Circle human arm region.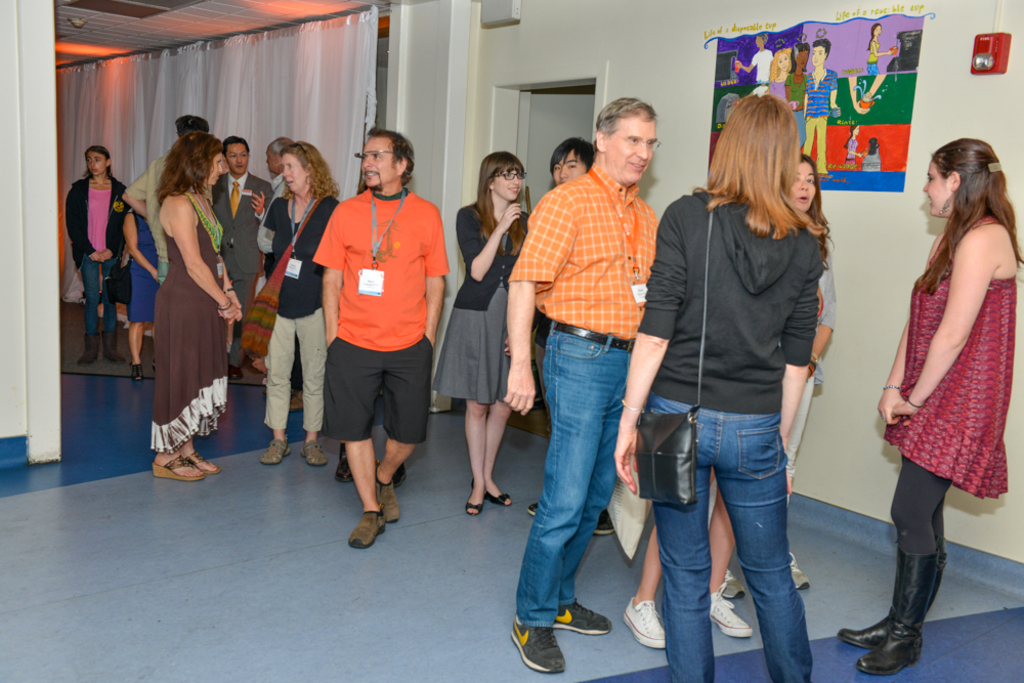
Region: crop(416, 206, 456, 347).
